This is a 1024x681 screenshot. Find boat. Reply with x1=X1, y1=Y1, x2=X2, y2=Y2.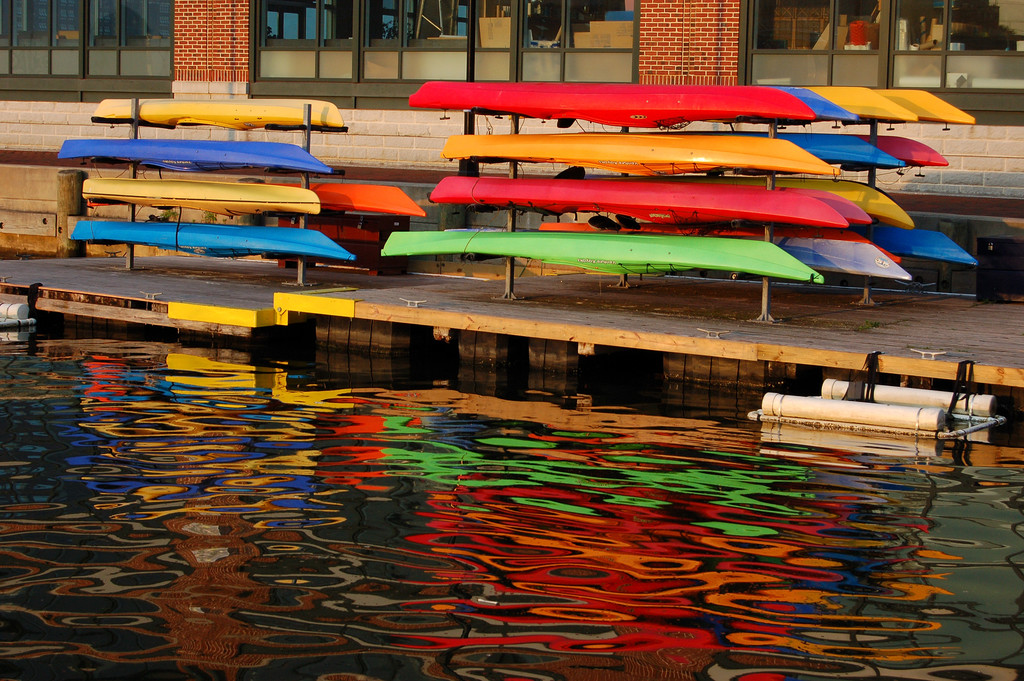
x1=263, y1=180, x2=426, y2=218.
